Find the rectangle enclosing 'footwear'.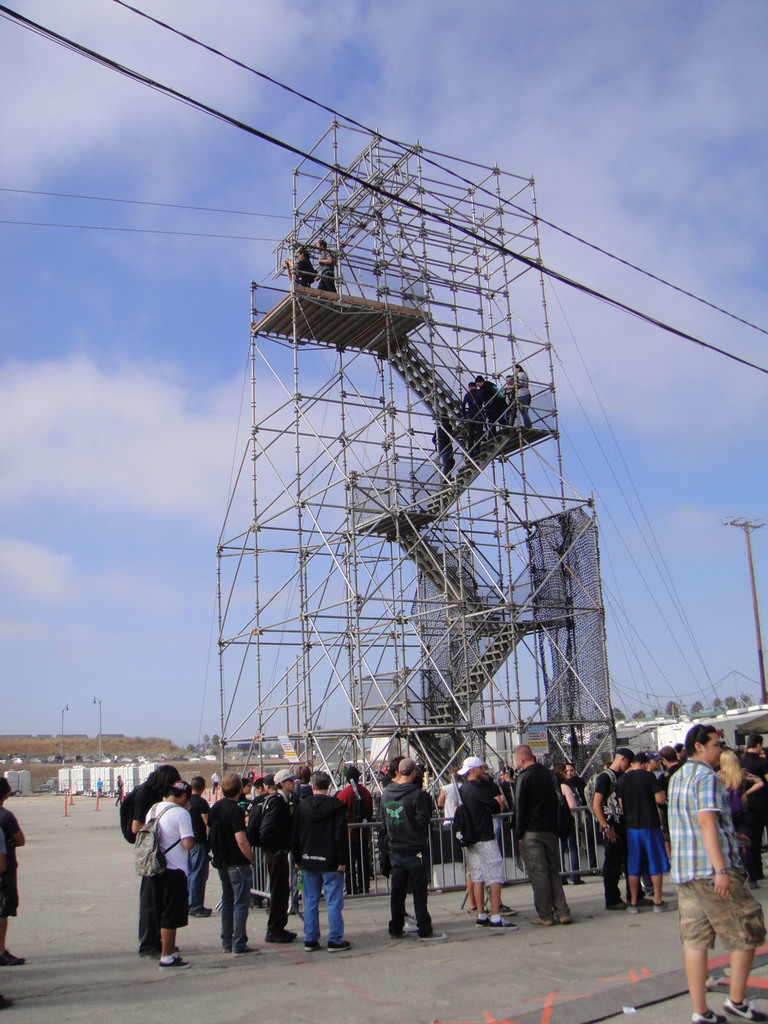
[627, 904, 637, 913].
